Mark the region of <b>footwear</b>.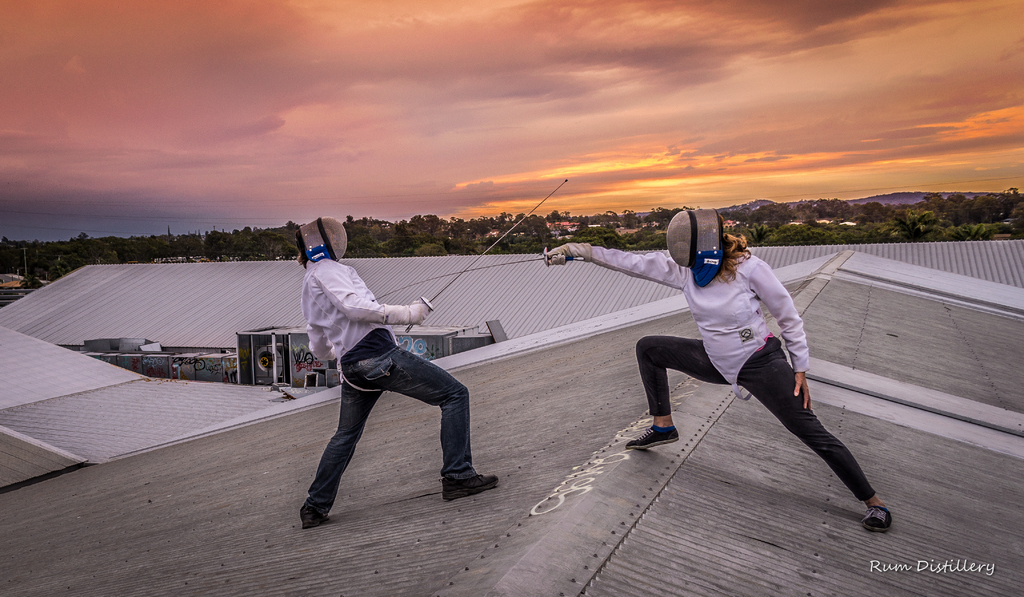
Region: [862,508,891,533].
